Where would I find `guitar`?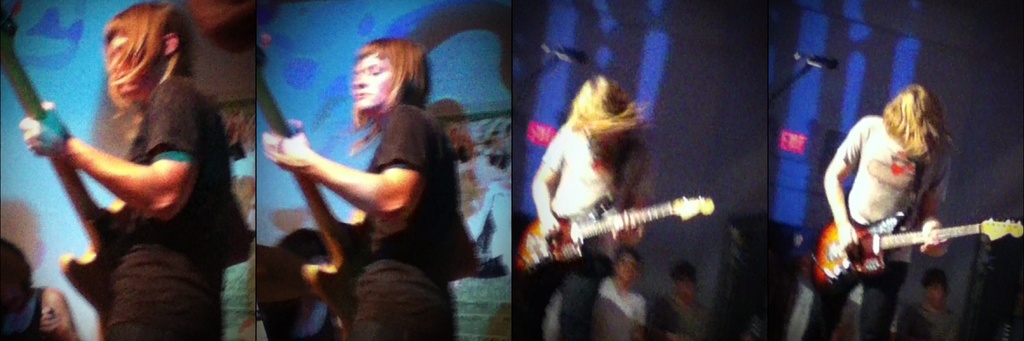
At detection(514, 194, 715, 274).
